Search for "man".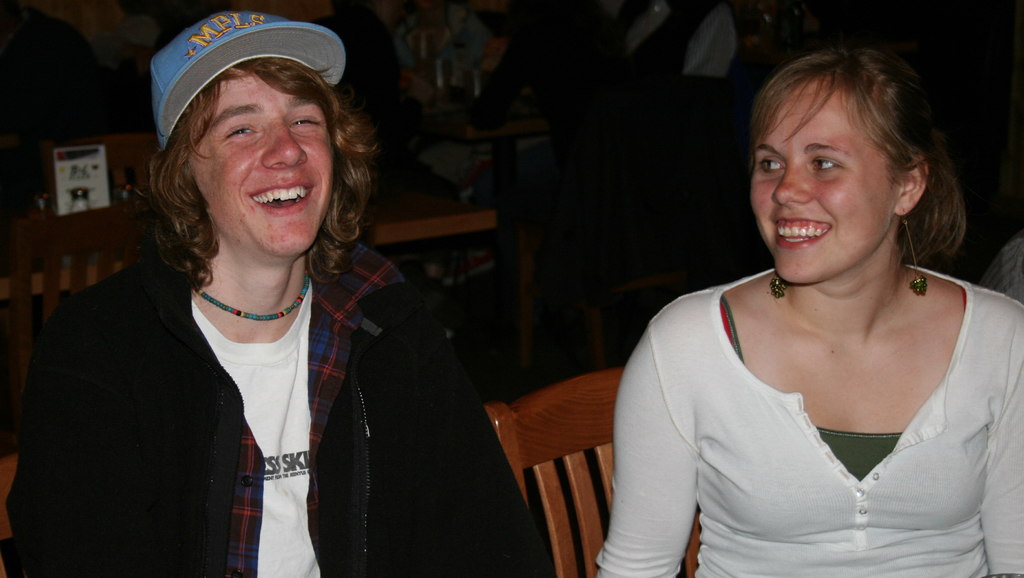
Found at (12,8,548,577).
